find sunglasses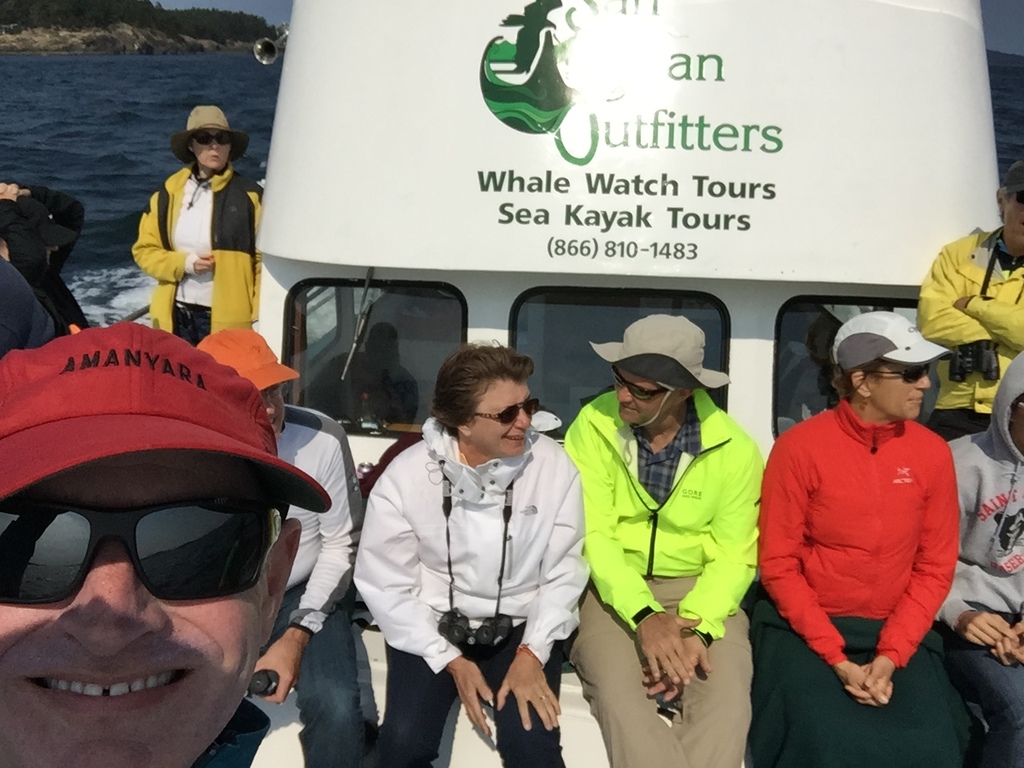
crop(865, 362, 929, 382)
